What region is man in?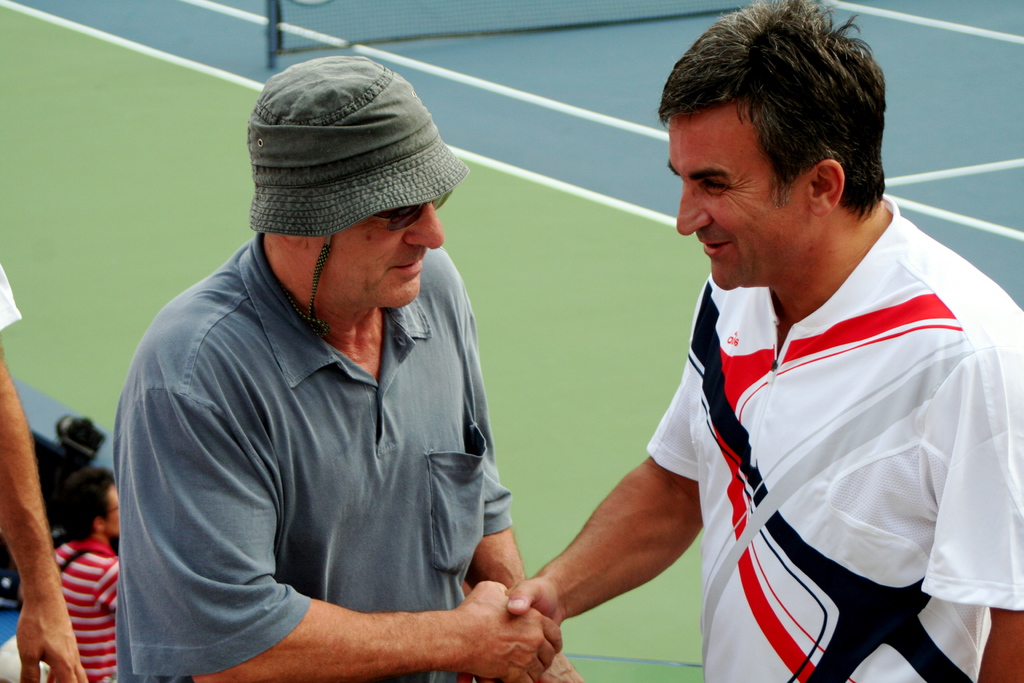
(left=127, top=21, right=655, bottom=682).
